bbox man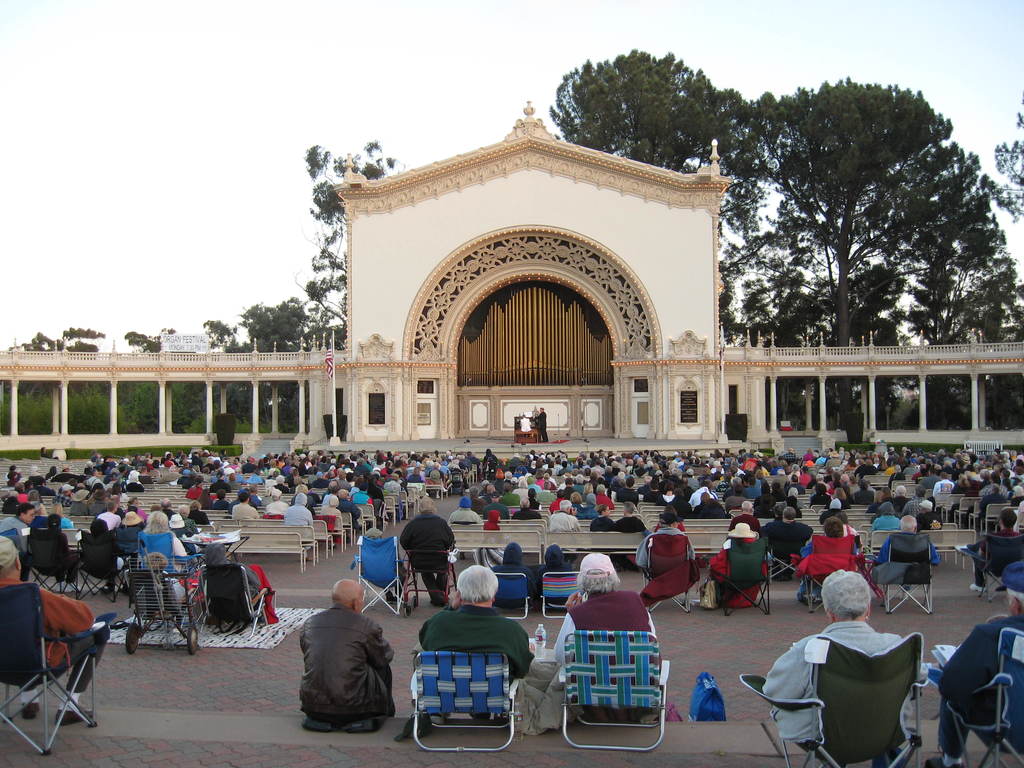
locate(518, 412, 536, 438)
